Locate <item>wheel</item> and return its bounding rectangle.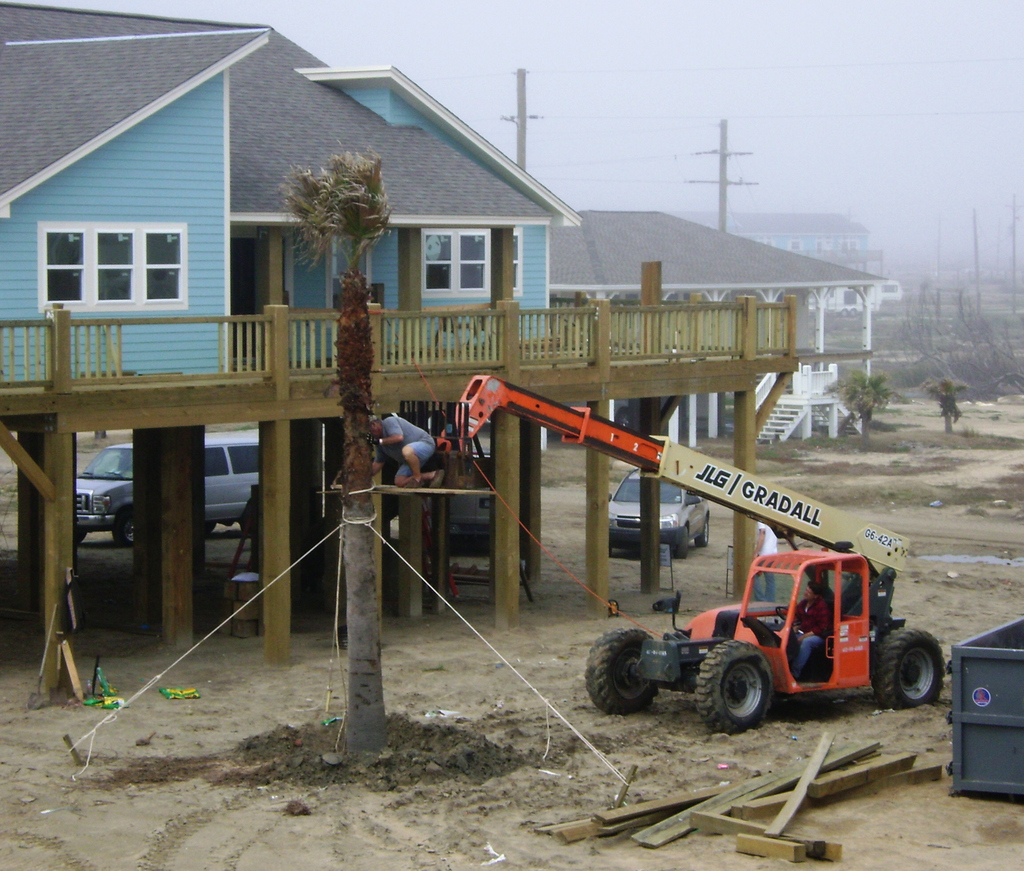
region(870, 622, 940, 710).
